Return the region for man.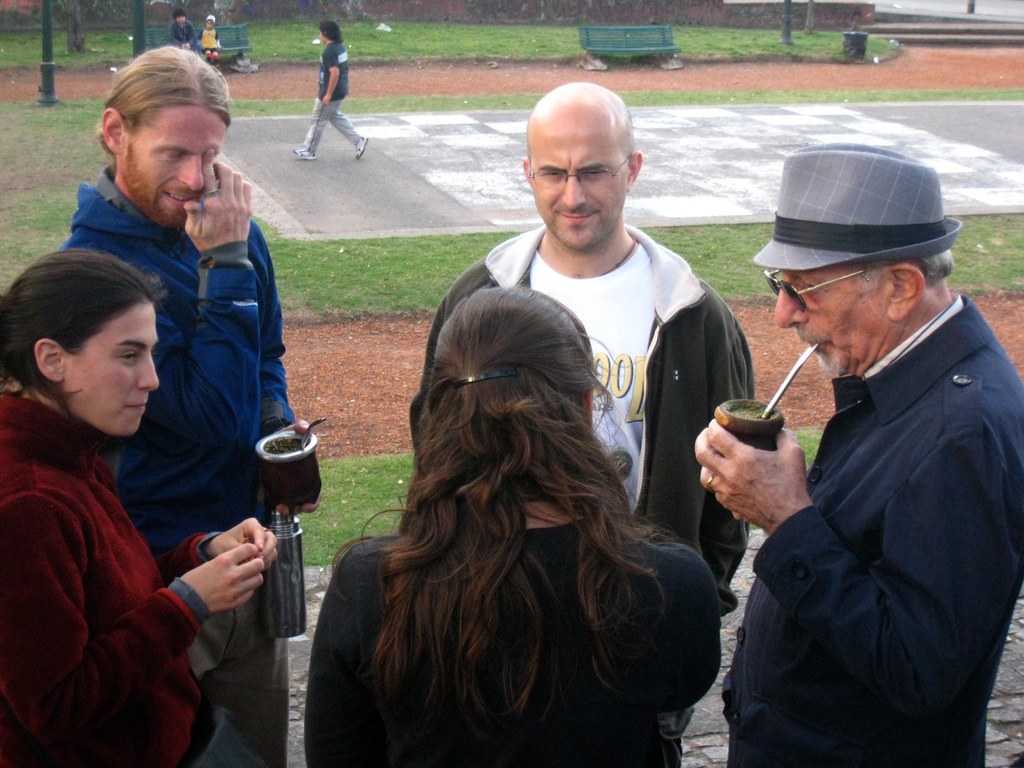
292,16,371,159.
